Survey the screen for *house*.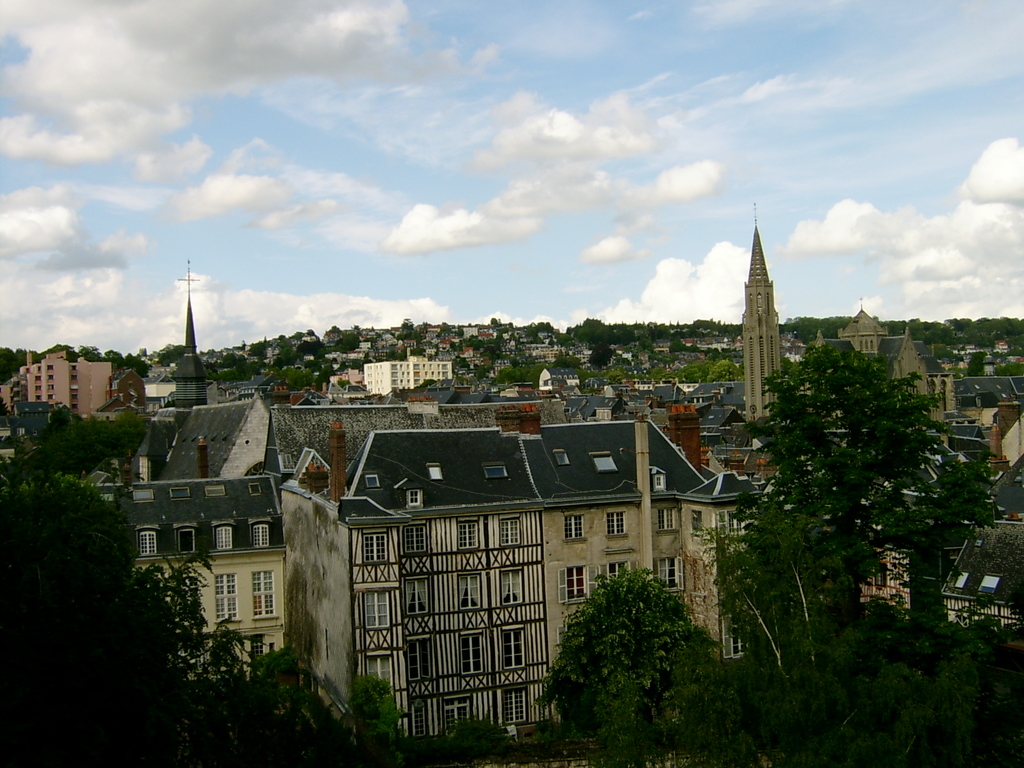
Survey found: 206,404,794,685.
